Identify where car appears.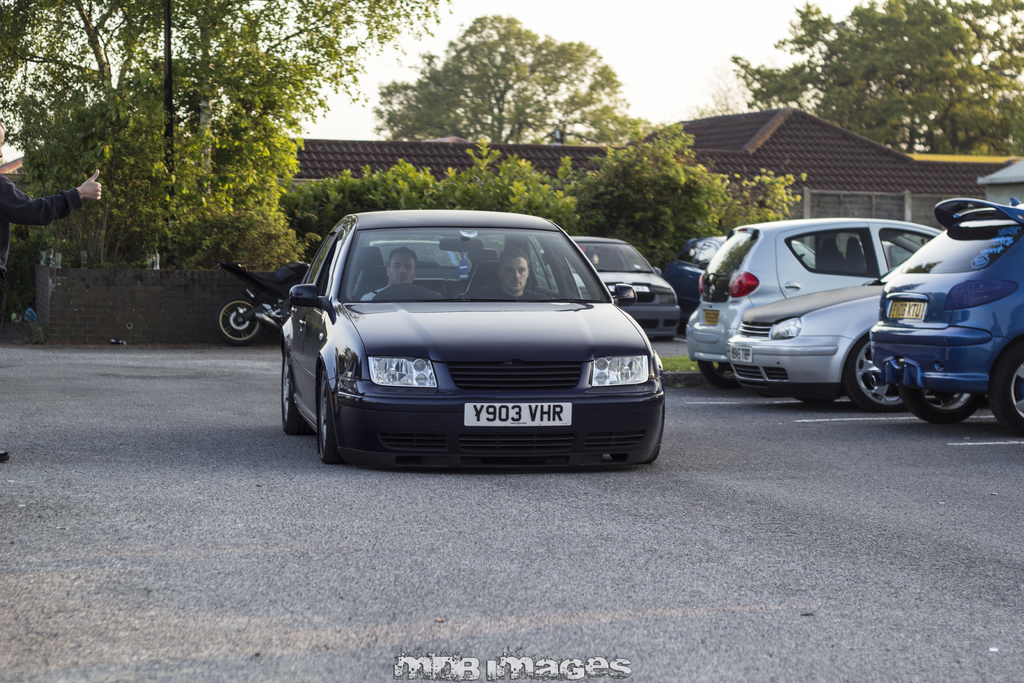
Appears at l=687, t=187, r=943, b=390.
